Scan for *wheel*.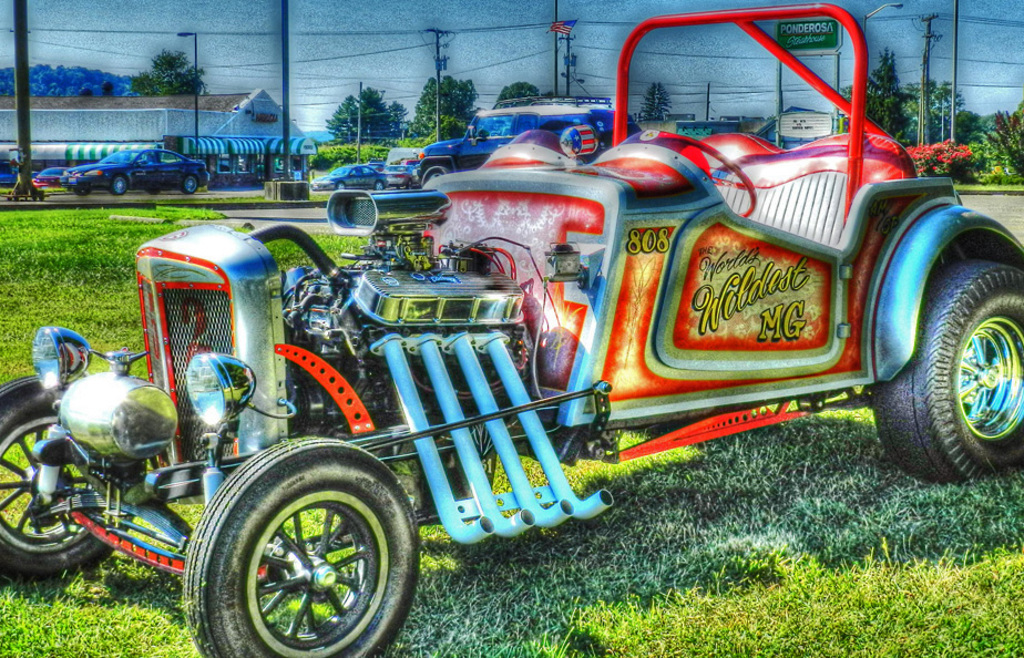
Scan result: 421, 165, 455, 191.
